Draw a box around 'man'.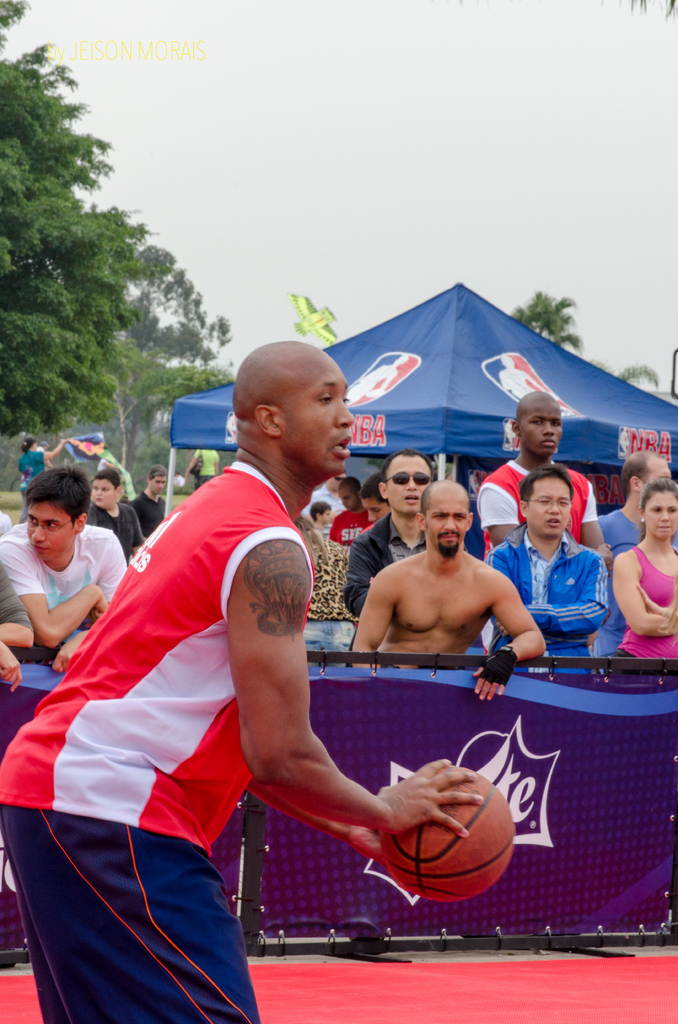
bbox=[0, 335, 494, 1023].
